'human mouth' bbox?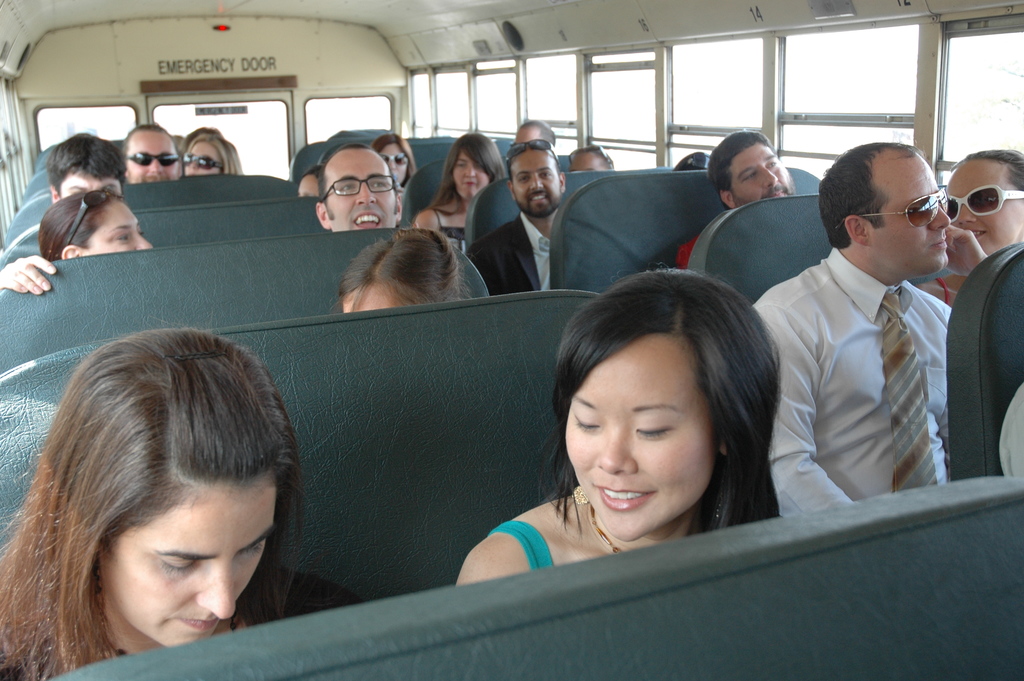
l=179, t=616, r=220, b=632
